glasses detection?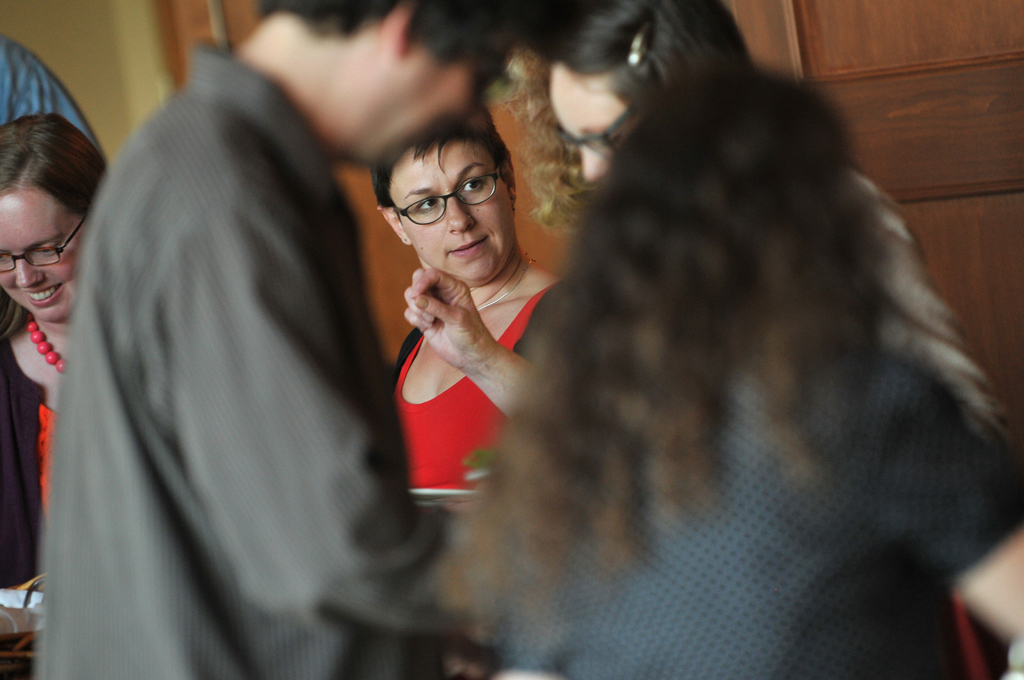
(548, 104, 646, 160)
